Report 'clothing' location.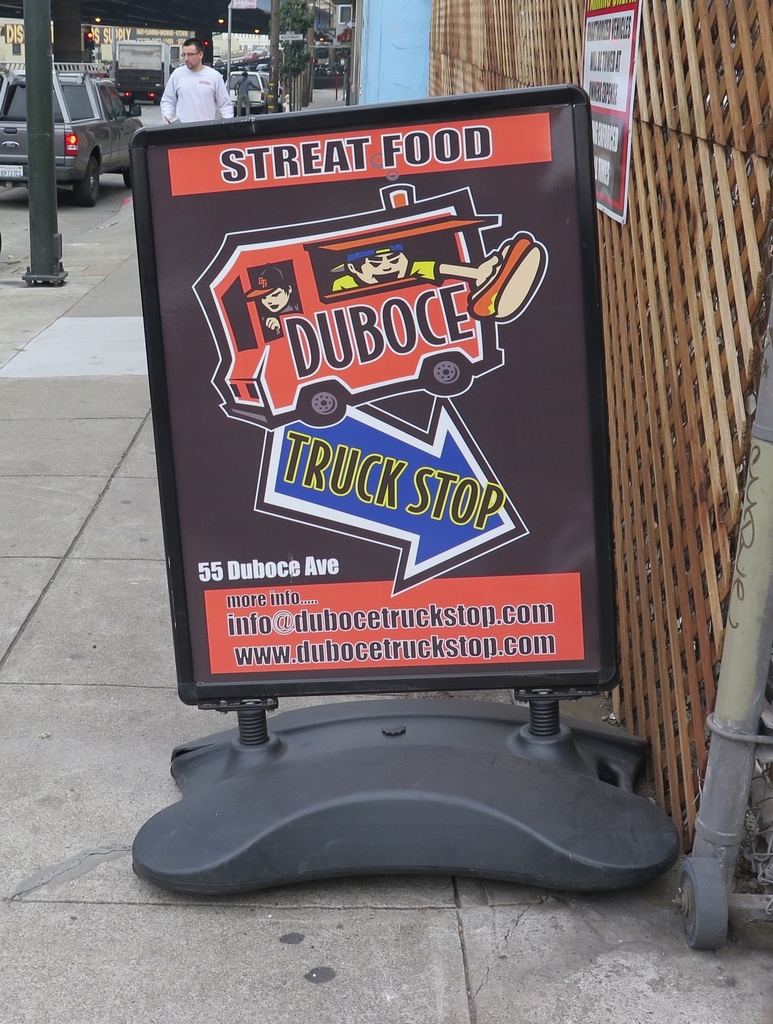
Report: (147, 39, 236, 115).
